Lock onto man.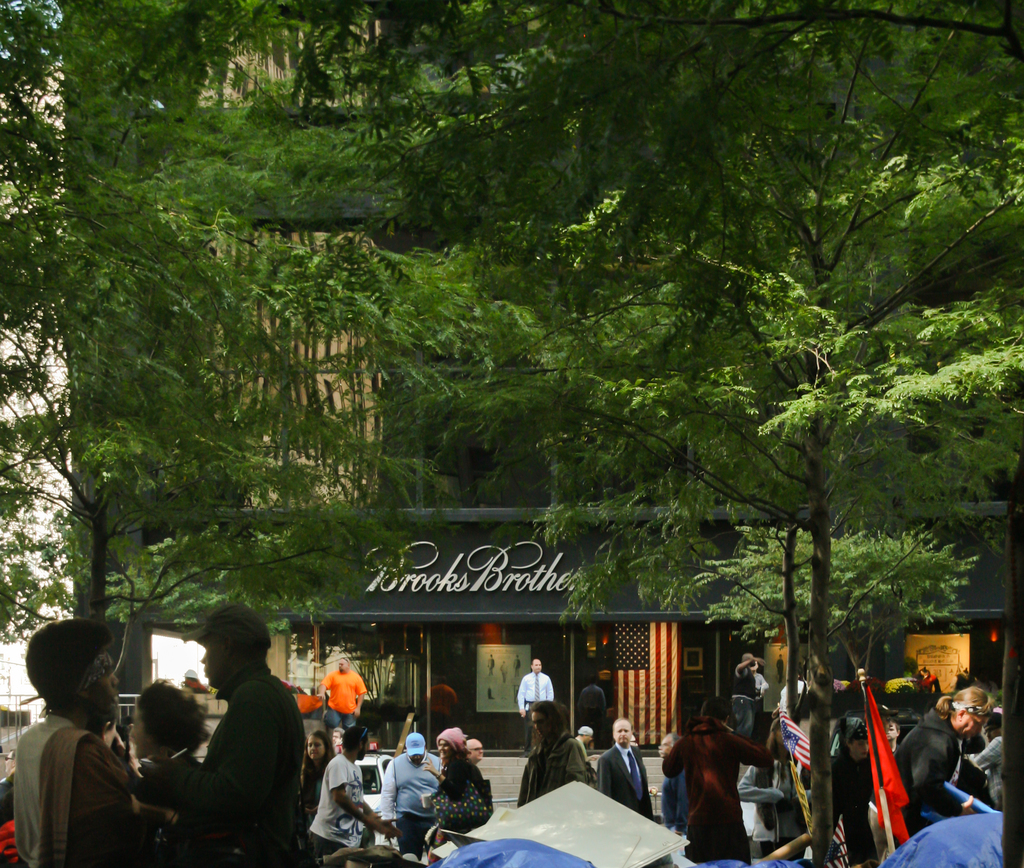
Locked: x1=132 y1=625 x2=308 y2=860.
